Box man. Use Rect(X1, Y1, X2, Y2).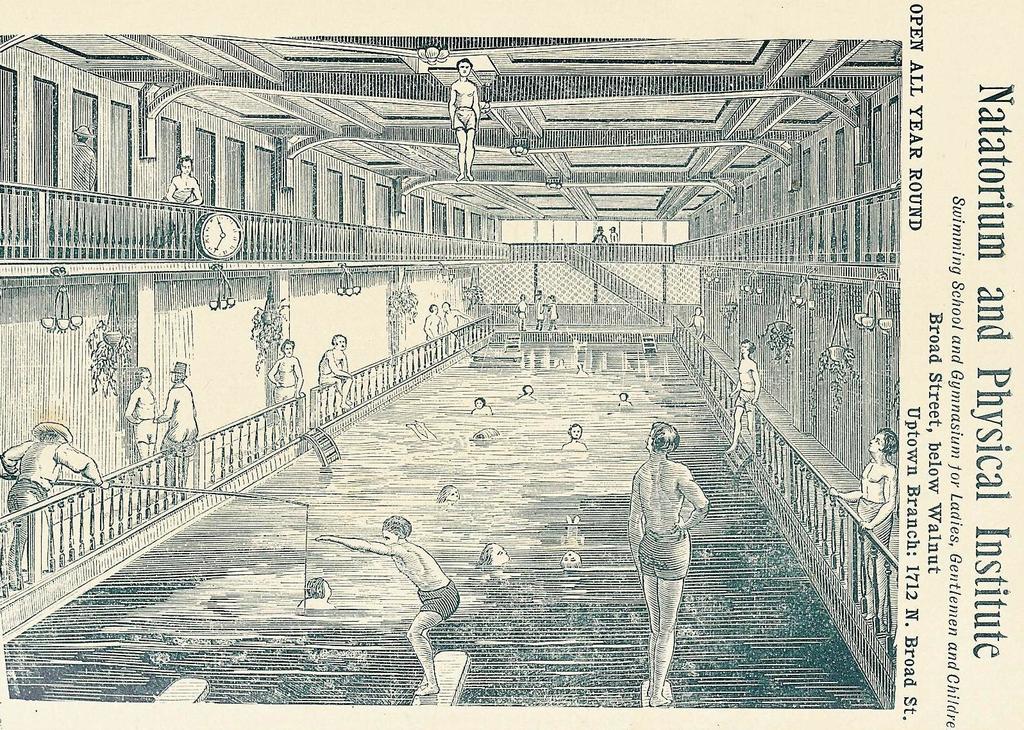
Rect(726, 338, 773, 469).
